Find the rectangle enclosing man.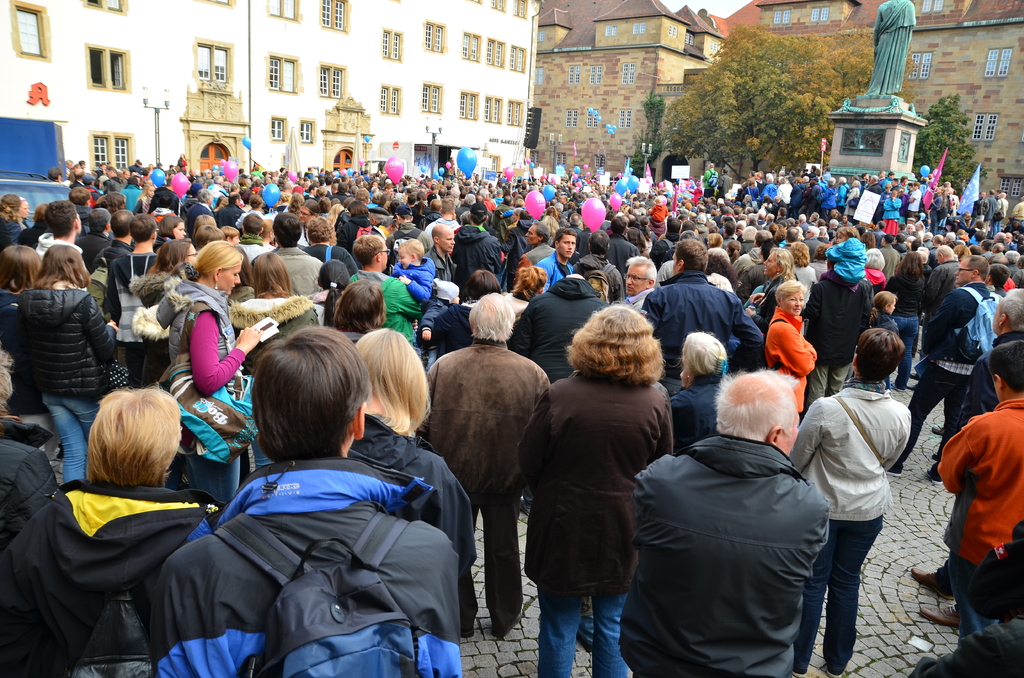
BBox(154, 319, 463, 677).
